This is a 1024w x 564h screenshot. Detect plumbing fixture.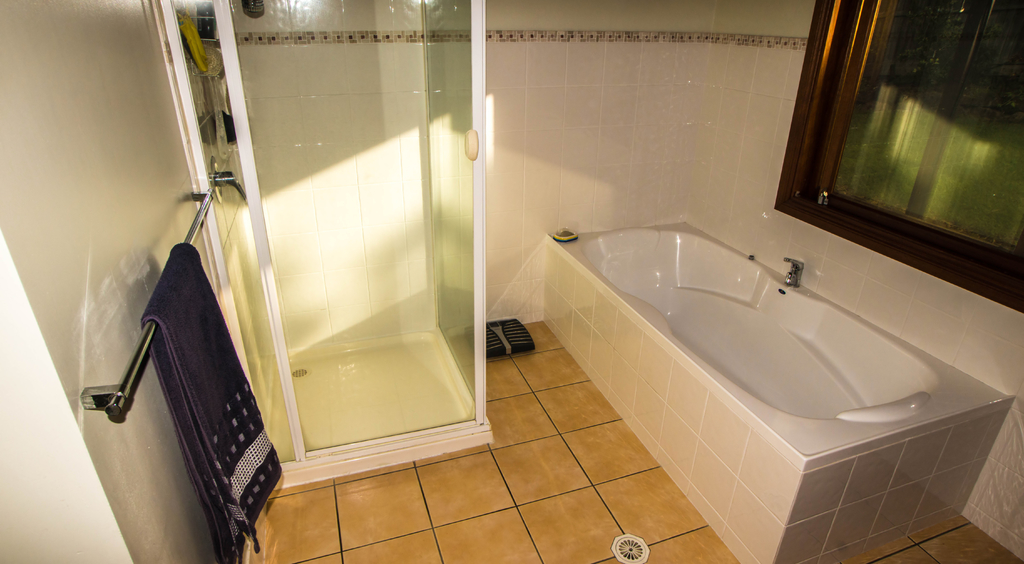
rect(780, 252, 806, 289).
